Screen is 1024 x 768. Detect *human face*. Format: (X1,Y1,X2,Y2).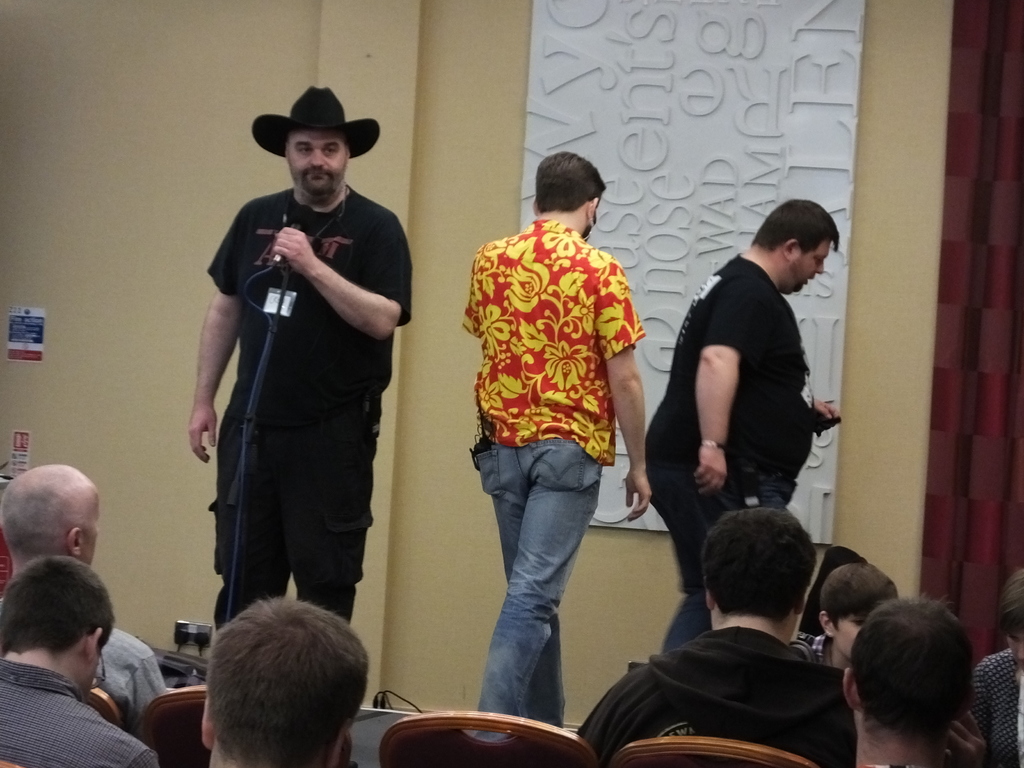
(796,243,830,292).
